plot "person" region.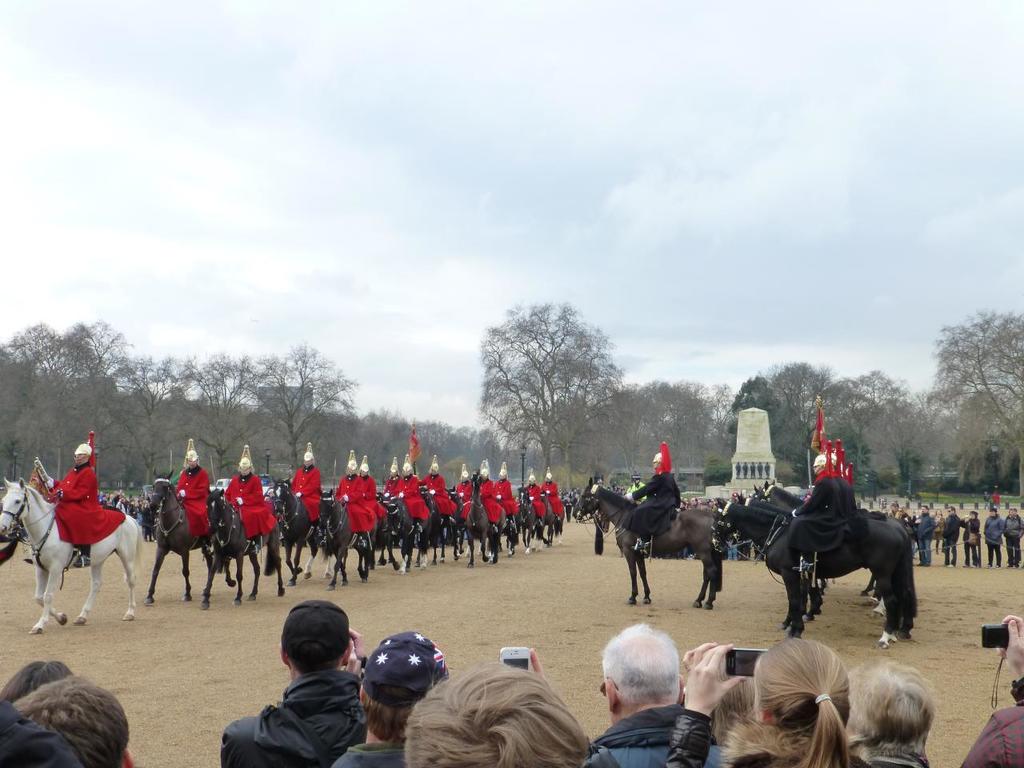
Plotted at [left=918, top=506, right=938, bottom=566].
